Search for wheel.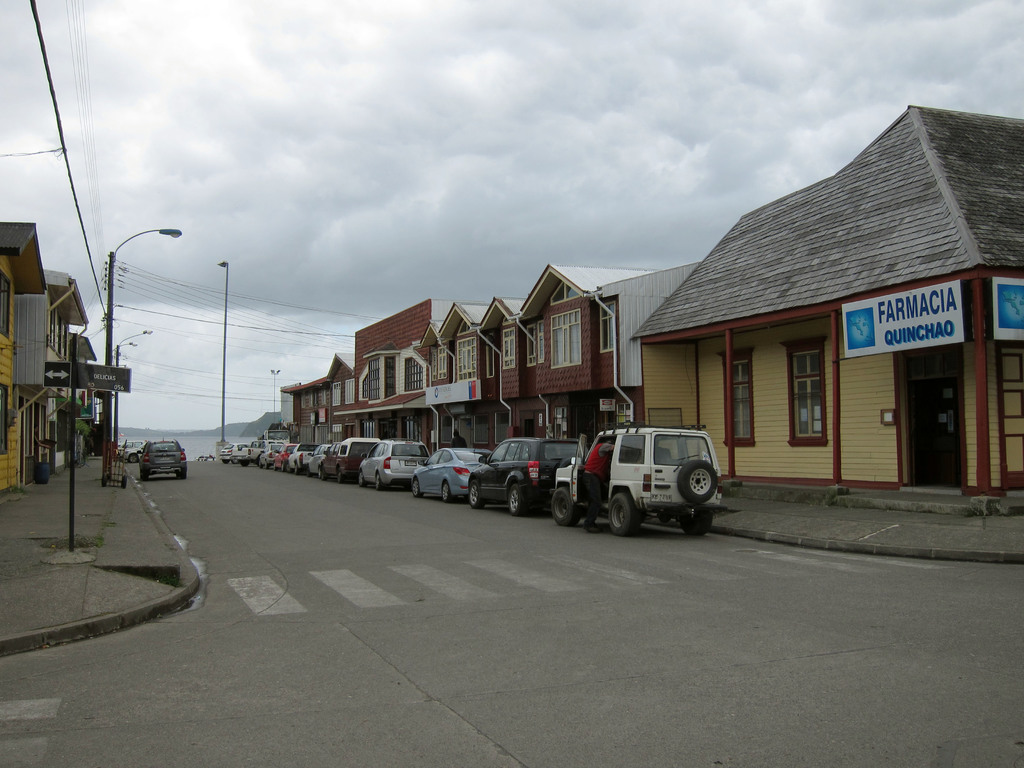
Found at <bbox>509, 484, 524, 513</bbox>.
